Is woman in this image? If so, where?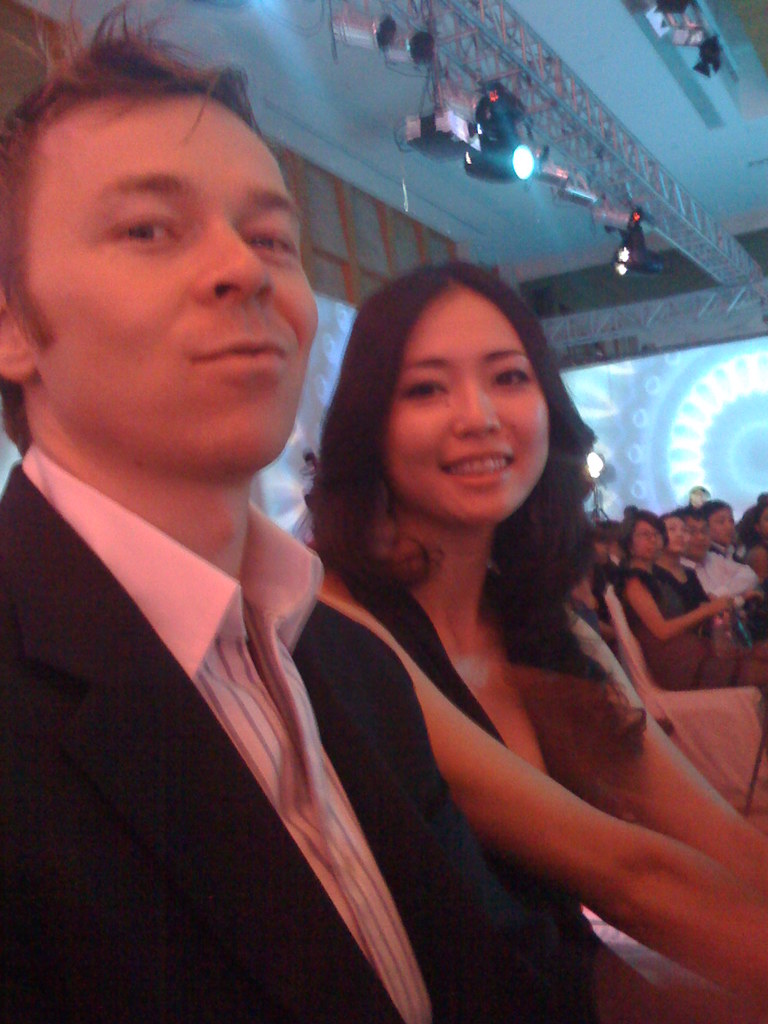
Yes, at l=300, t=250, r=767, b=1023.
